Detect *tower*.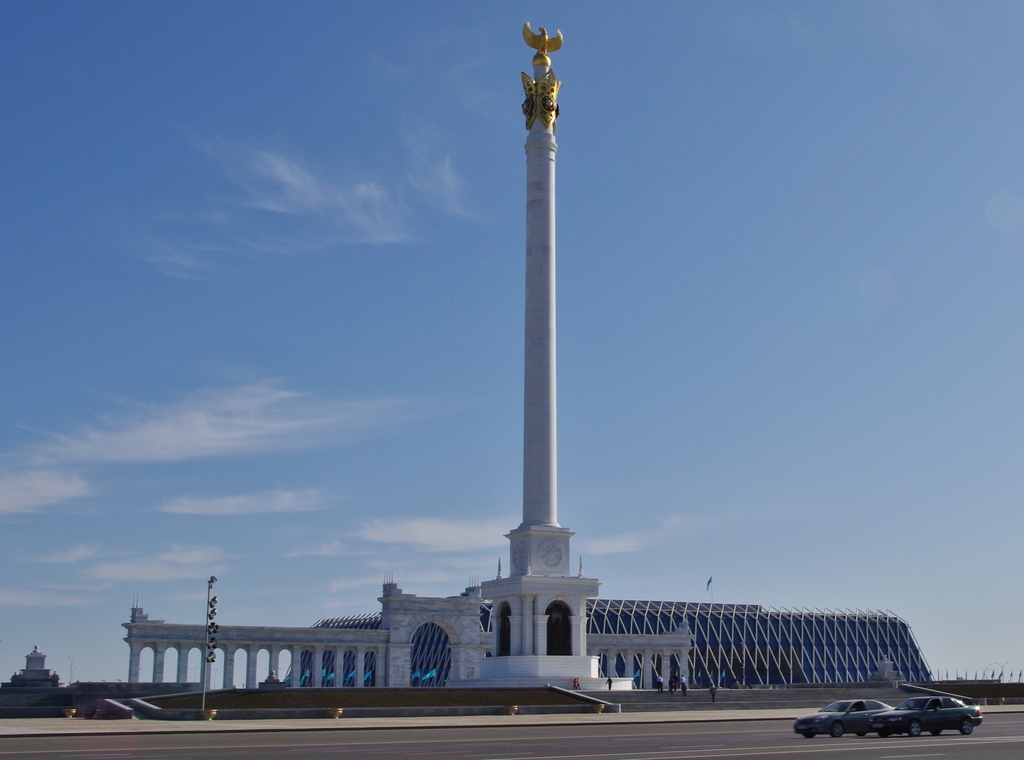
Detected at rect(482, 20, 599, 681).
